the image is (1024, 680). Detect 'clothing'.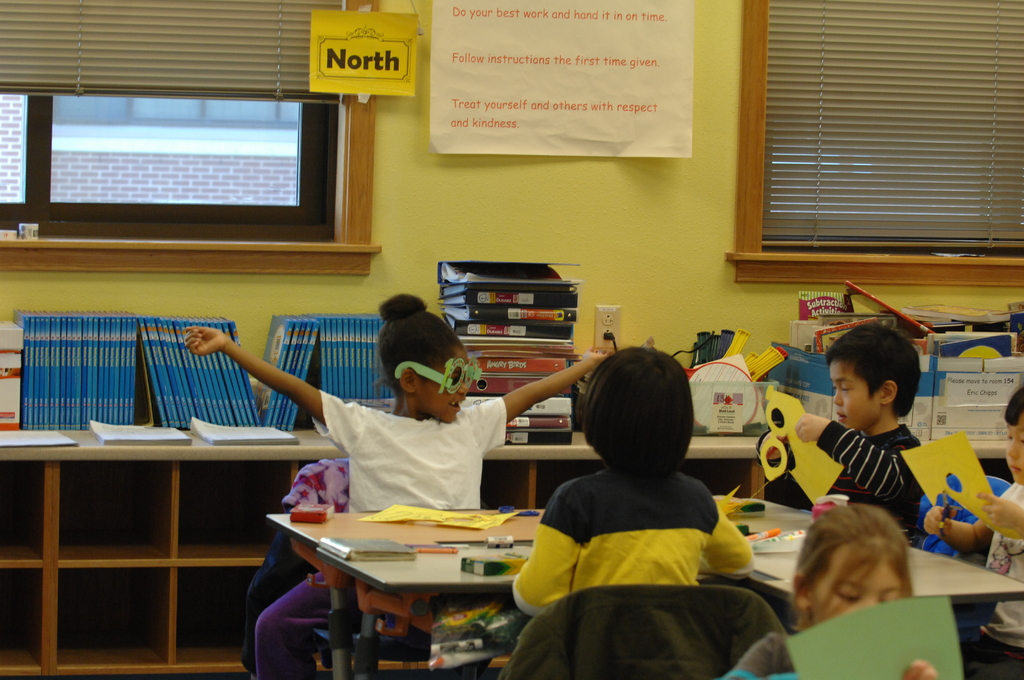
Detection: (x1=720, y1=631, x2=796, y2=679).
